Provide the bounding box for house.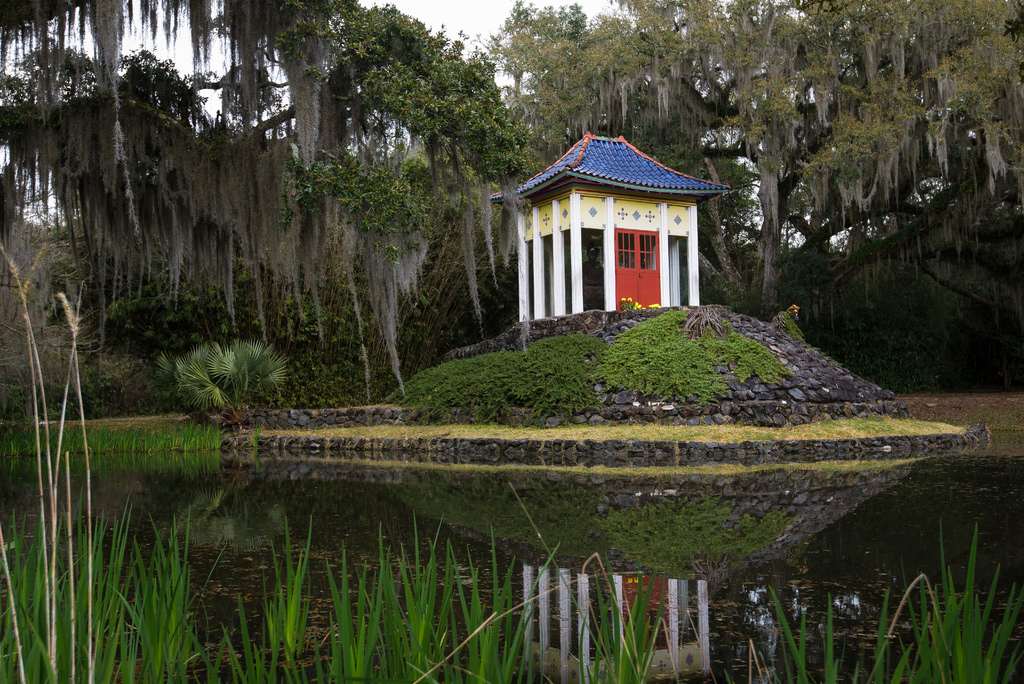
(486,133,738,320).
